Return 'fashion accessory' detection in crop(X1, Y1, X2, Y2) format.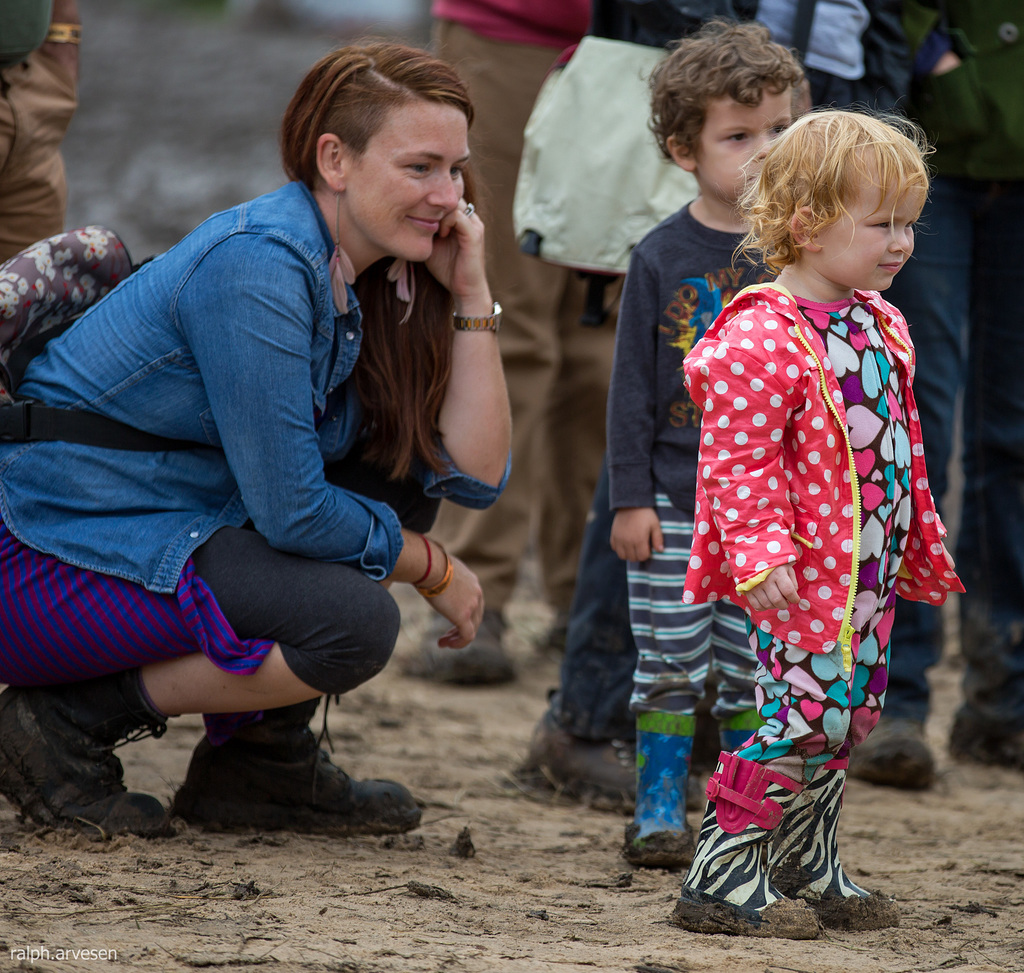
crop(441, 303, 502, 330).
